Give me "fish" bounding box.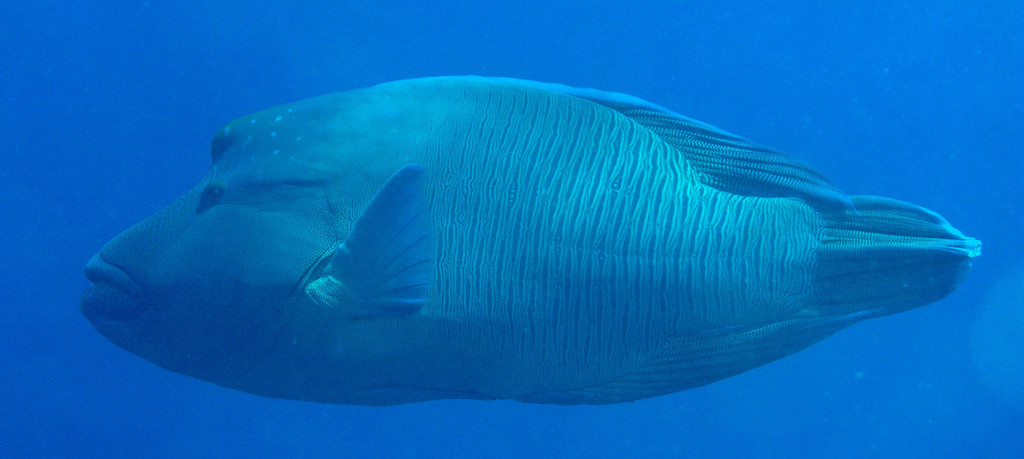
box(74, 52, 948, 419).
